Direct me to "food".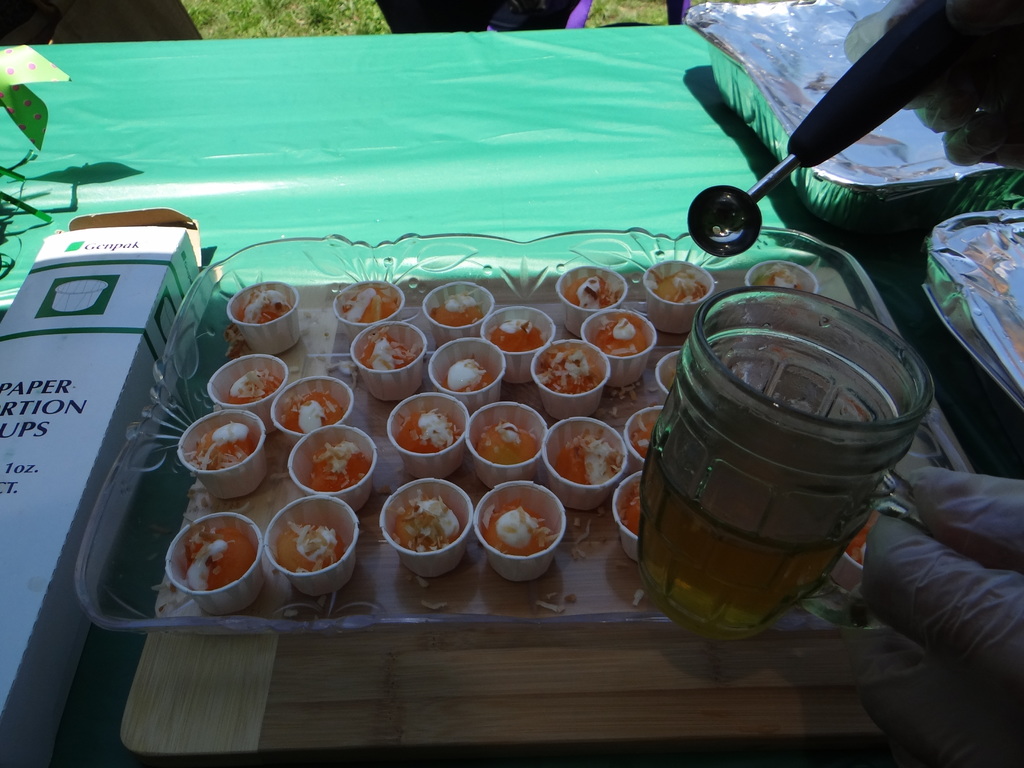
Direction: (x1=556, y1=431, x2=623, y2=490).
